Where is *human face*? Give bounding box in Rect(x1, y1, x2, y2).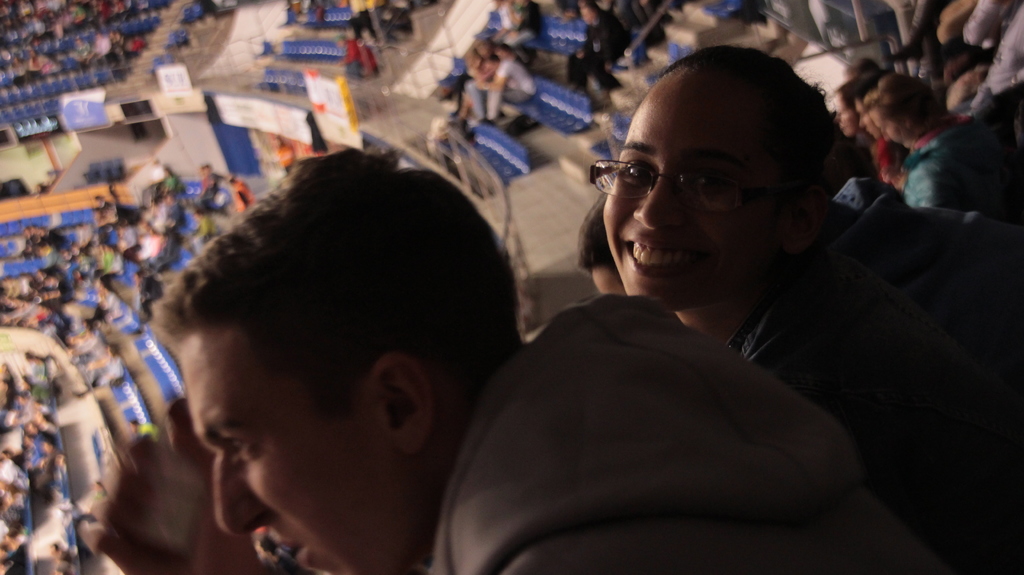
Rect(596, 61, 798, 320).
